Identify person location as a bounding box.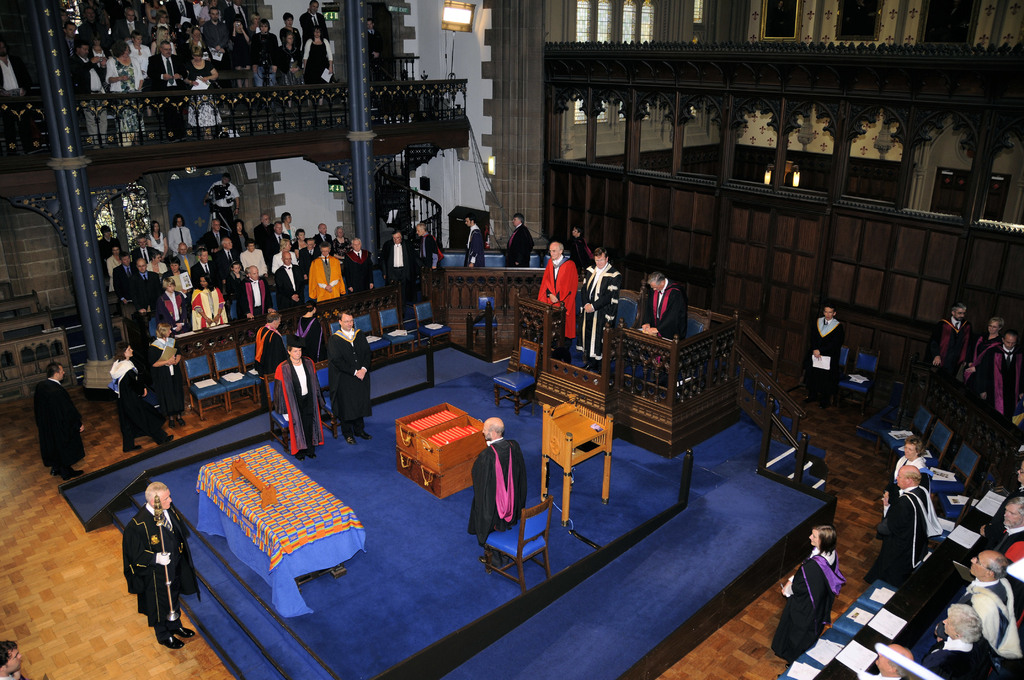
(853, 638, 920, 679).
